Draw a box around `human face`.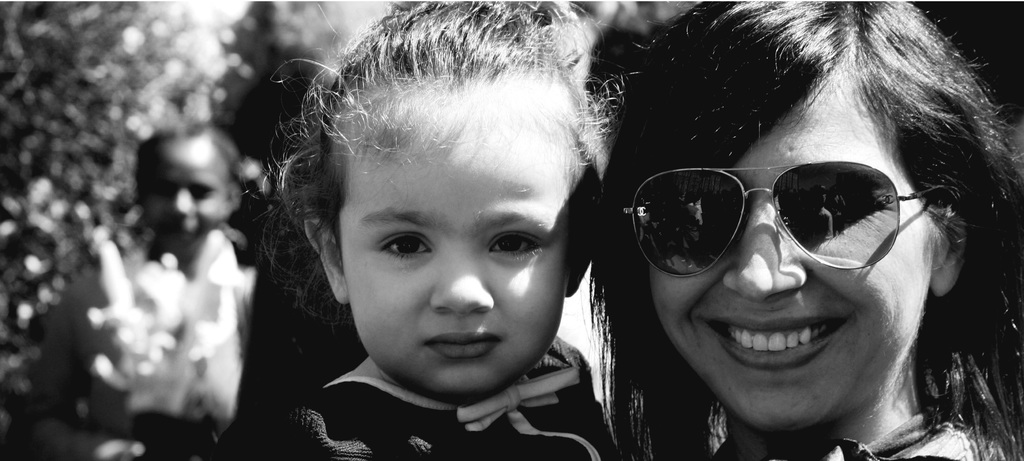
bbox(644, 100, 934, 427).
